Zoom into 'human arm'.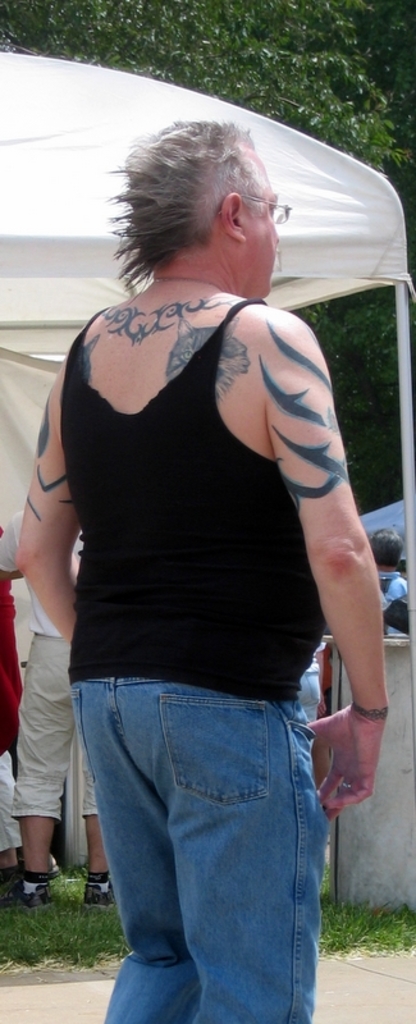
Zoom target: <region>18, 347, 83, 648</region>.
